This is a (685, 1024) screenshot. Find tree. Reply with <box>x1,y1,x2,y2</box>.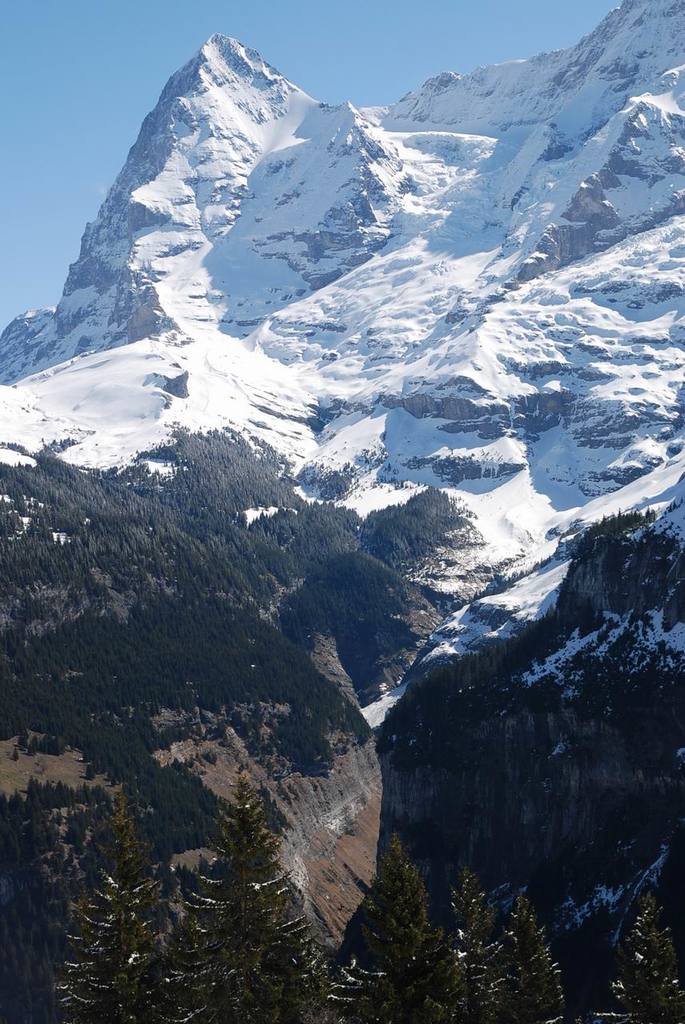
<box>460,892,567,1023</box>.
